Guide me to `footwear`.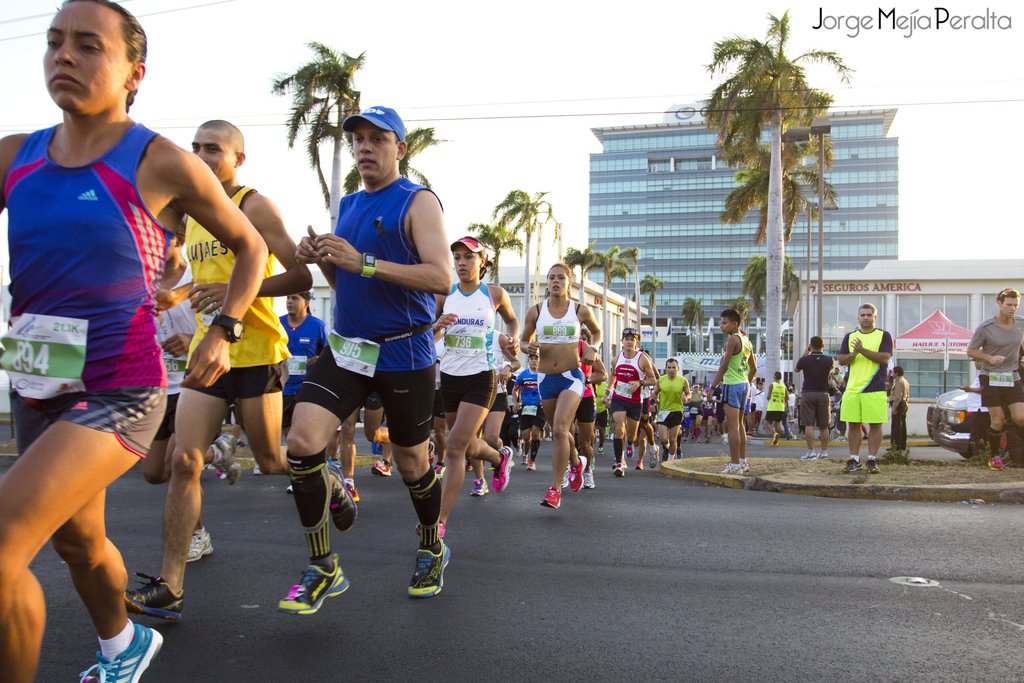
Guidance: locate(708, 437, 710, 441).
